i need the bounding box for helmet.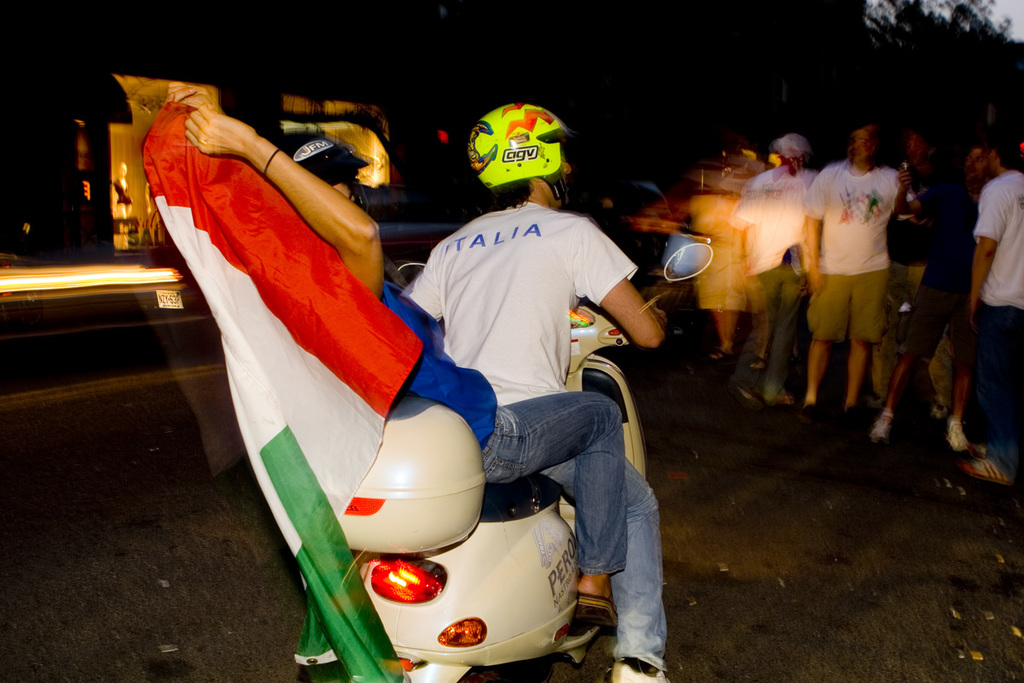
Here it is: [x1=467, y1=101, x2=573, y2=215].
